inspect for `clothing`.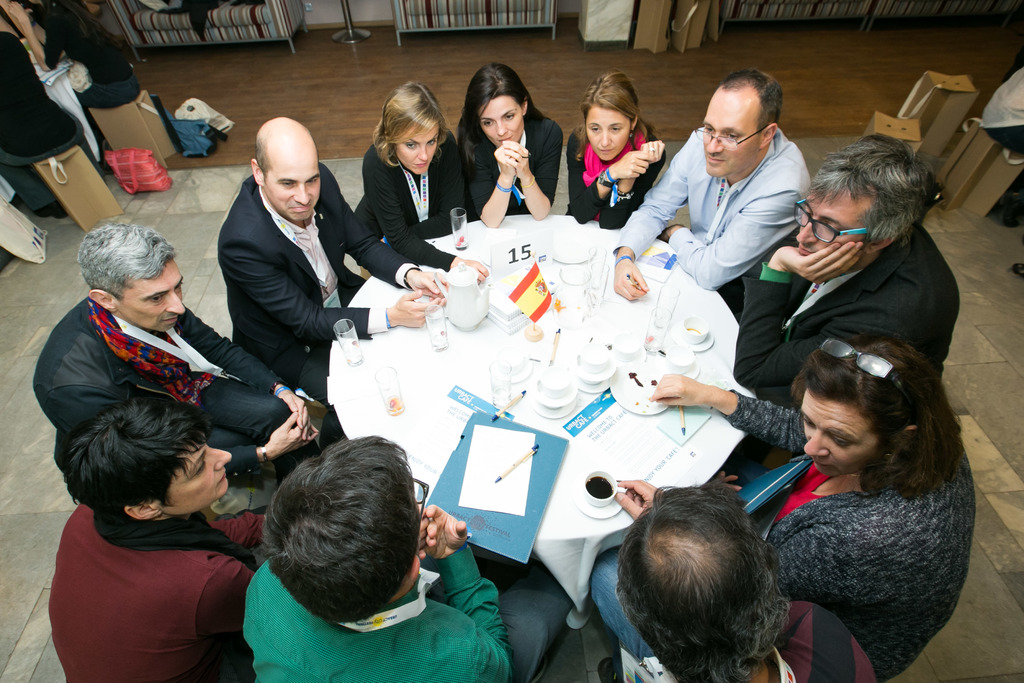
Inspection: BBox(470, 115, 571, 227).
